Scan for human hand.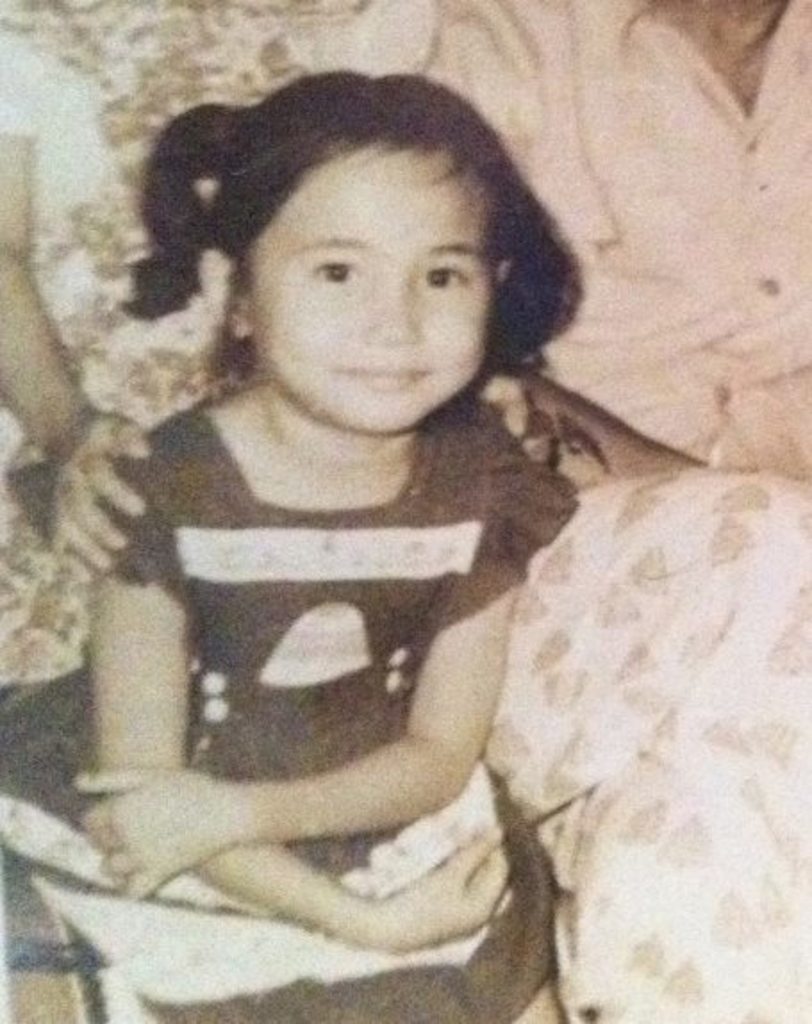
Scan result: 45, 405, 155, 589.
